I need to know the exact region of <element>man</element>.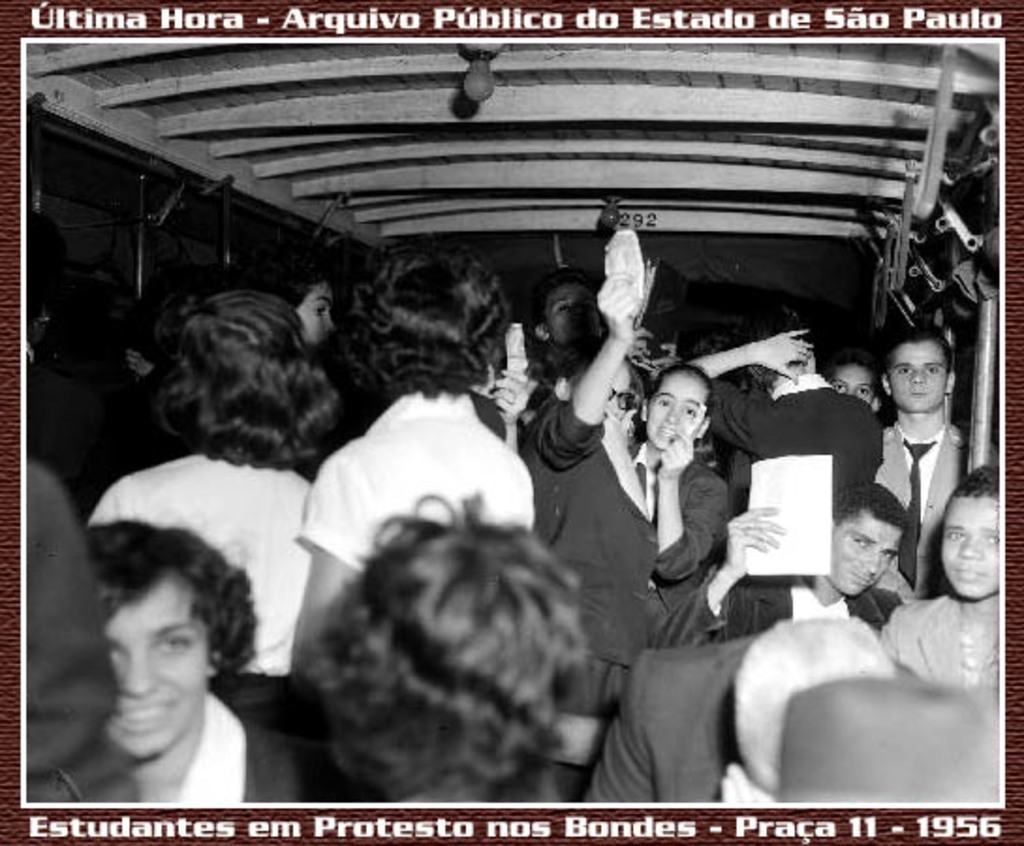
Region: [x1=641, y1=478, x2=919, y2=658].
